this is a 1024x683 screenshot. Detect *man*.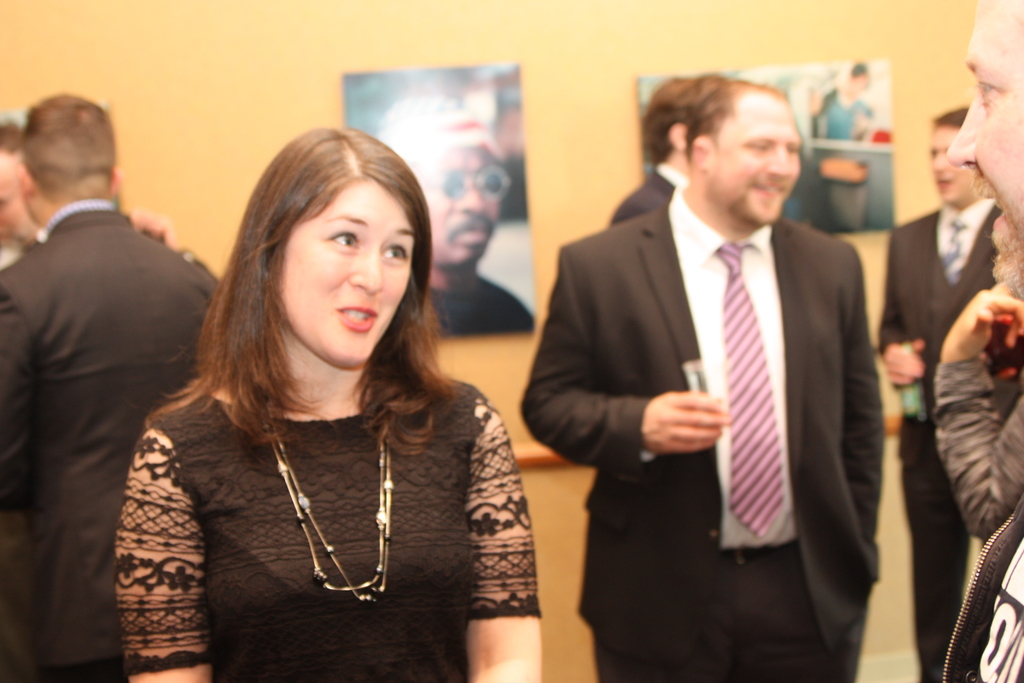
0 90 221 681.
